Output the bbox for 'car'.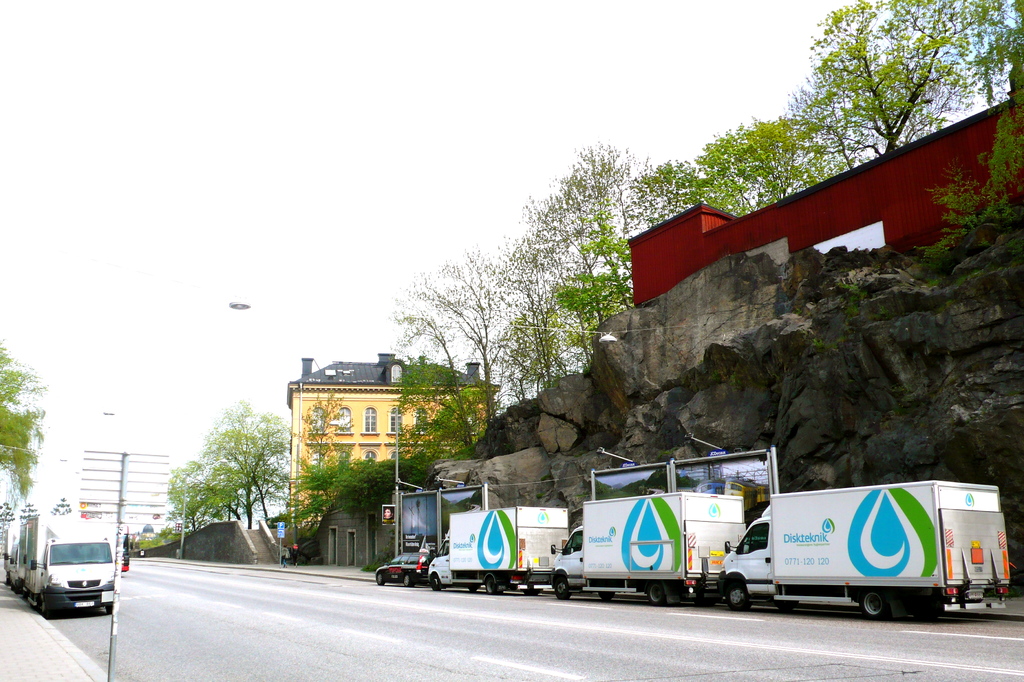
372/553/440/584.
